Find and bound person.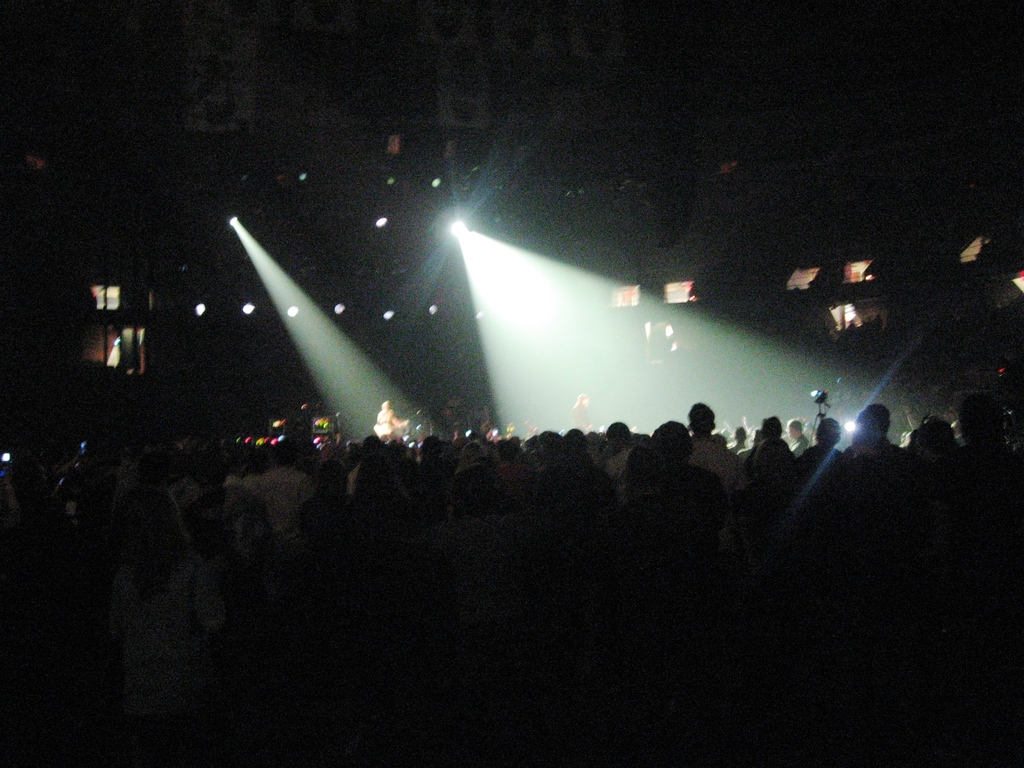
Bound: (374,399,408,439).
